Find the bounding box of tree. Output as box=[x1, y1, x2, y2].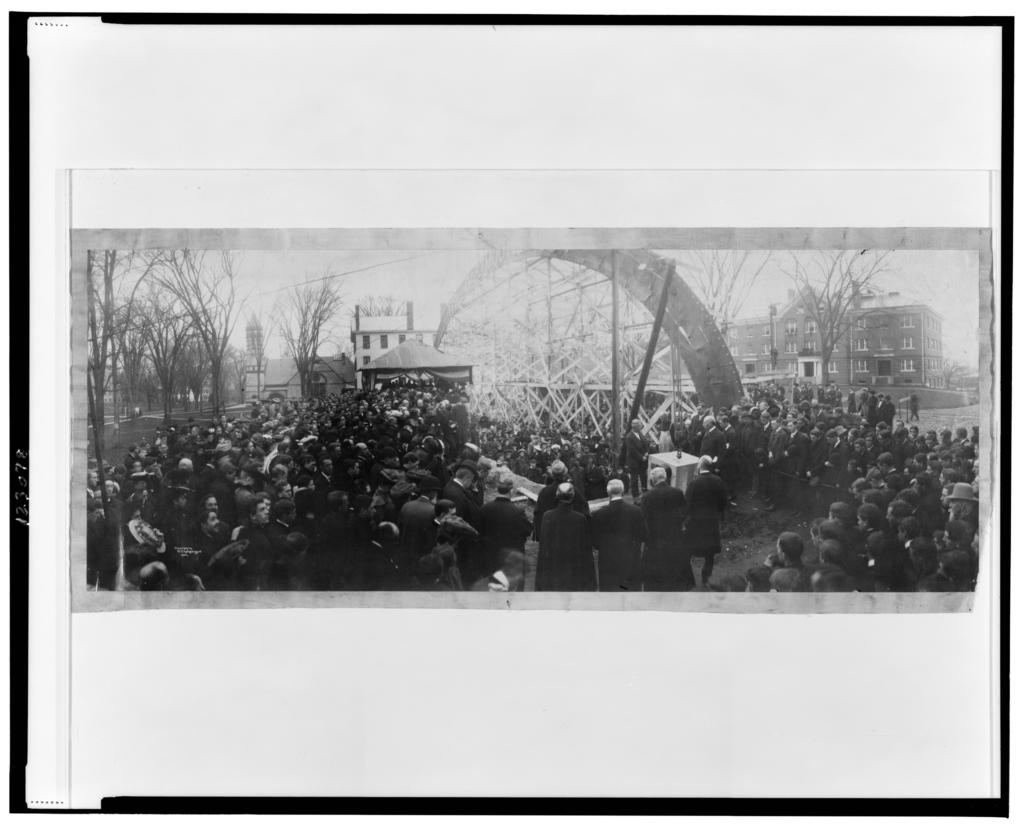
box=[99, 289, 160, 405].
